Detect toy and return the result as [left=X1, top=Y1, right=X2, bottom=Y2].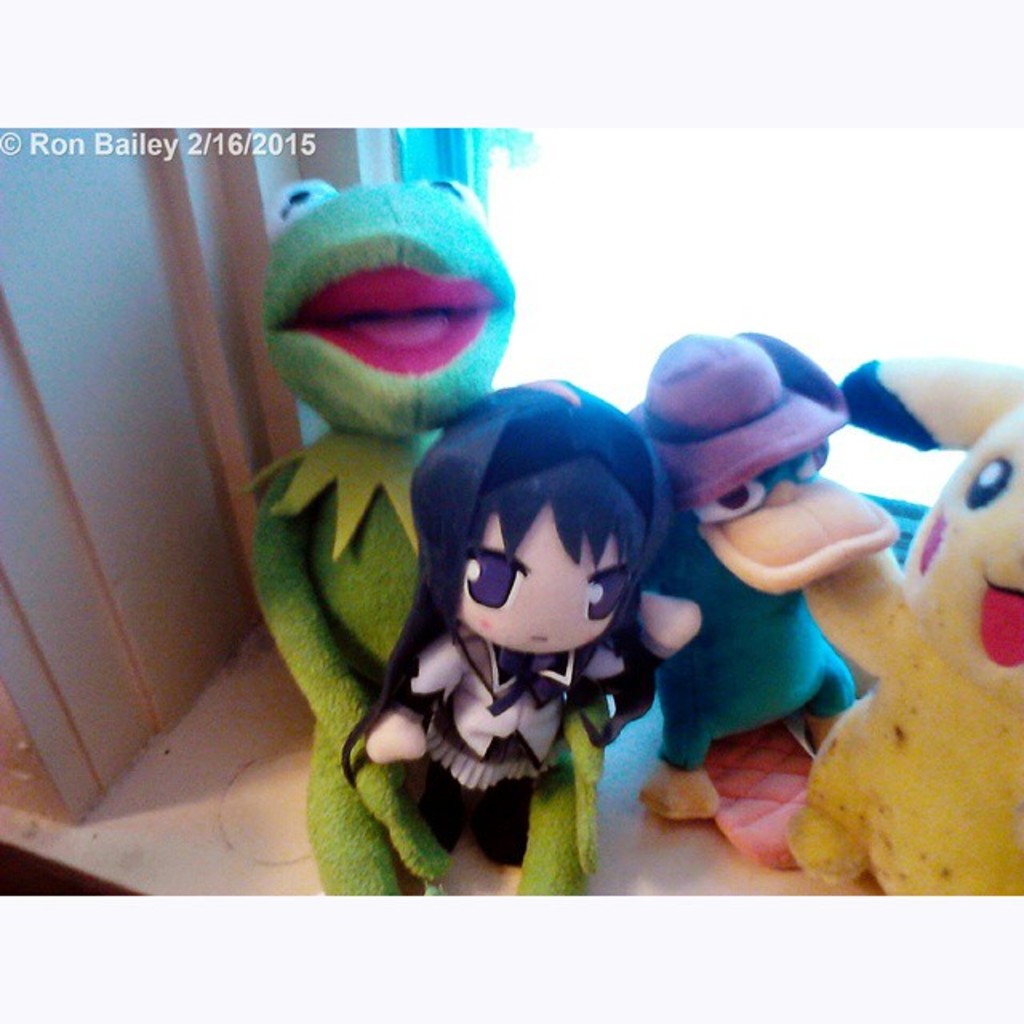
[left=338, top=379, right=672, bottom=891].
